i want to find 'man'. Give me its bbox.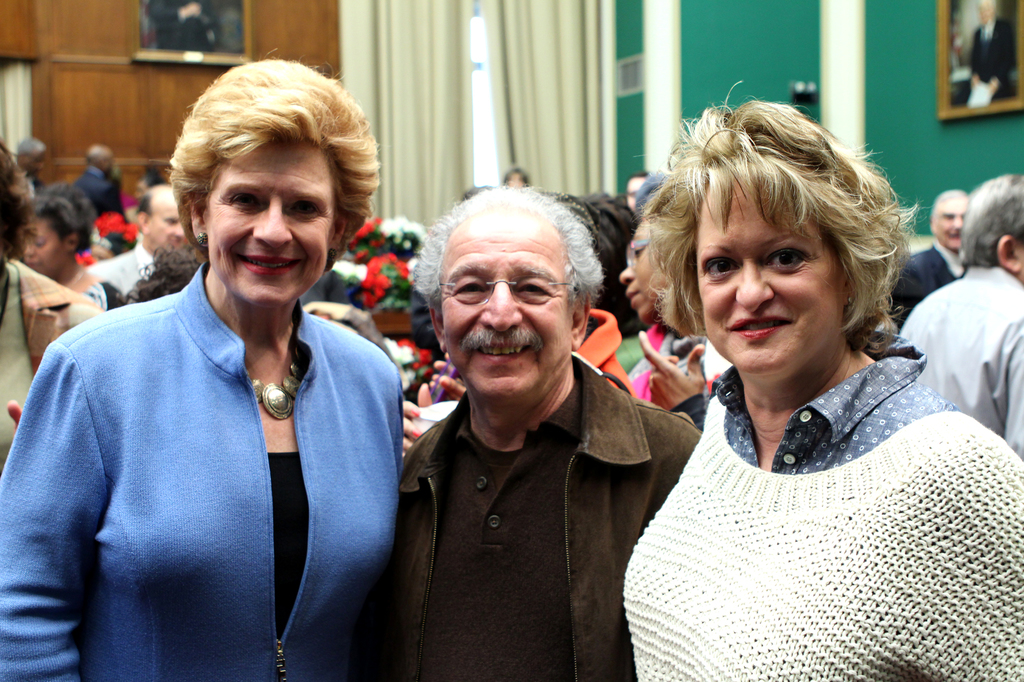
rect(68, 144, 125, 221).
